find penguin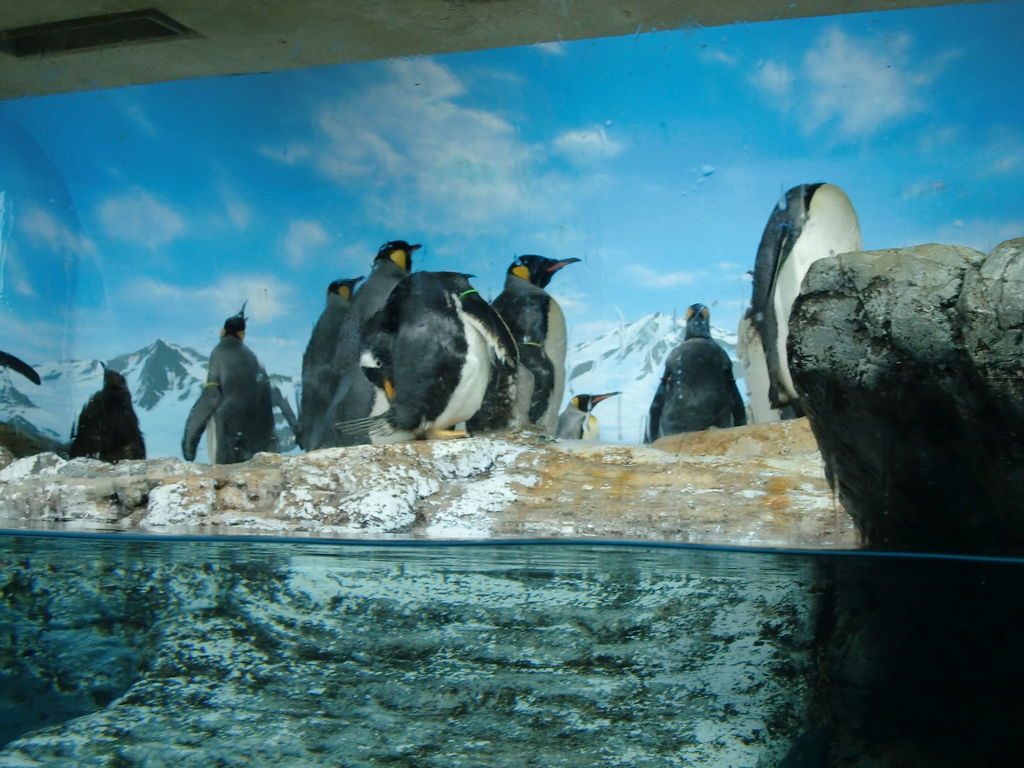
(x1=552, y1=395, x2=616, y2=433)
